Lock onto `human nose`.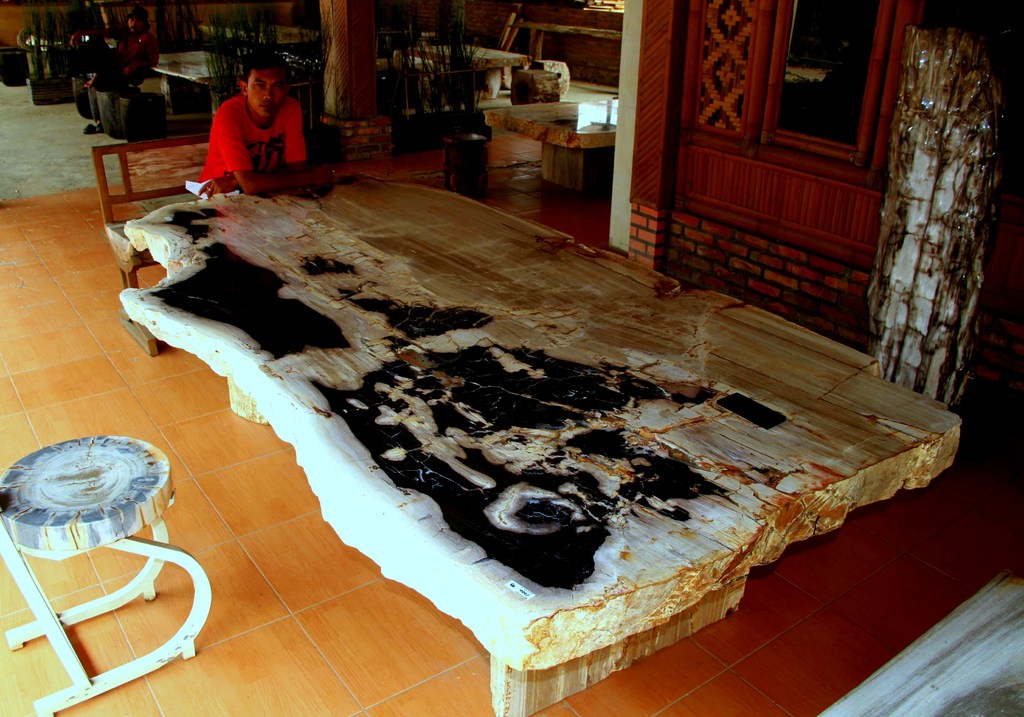
Locked: x1=260 y1=88 x2=275 y2=101.
